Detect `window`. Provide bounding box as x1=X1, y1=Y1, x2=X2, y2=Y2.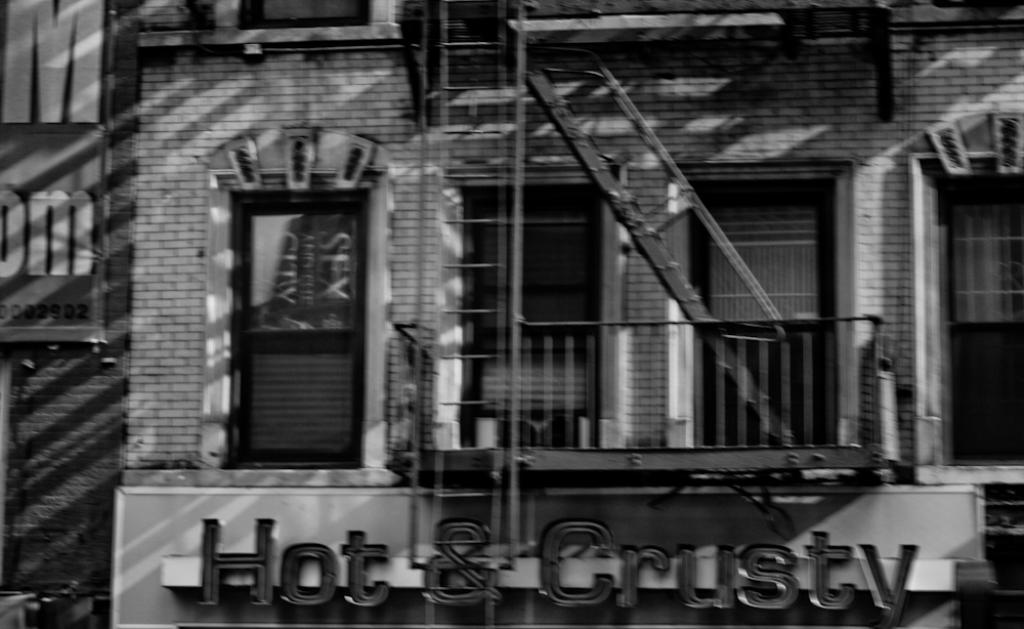
x1=913, y1=149, x2=1023, y2=487.
